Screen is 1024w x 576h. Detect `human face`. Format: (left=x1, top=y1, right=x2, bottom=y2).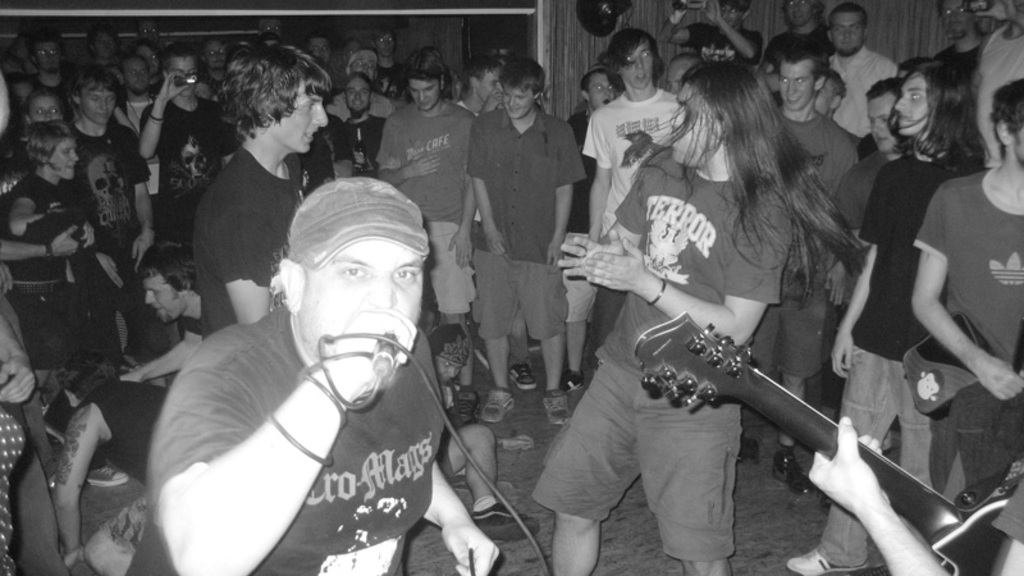
(left=78, top=84, right=118, bottom=123).
